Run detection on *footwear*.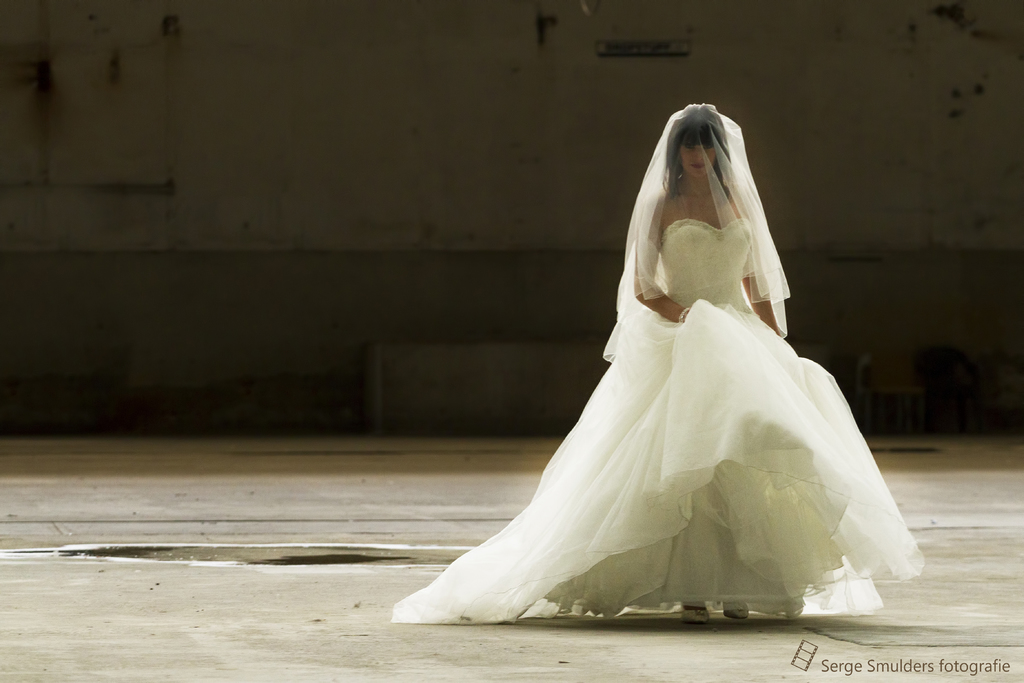
Result: rect(728, 603, 752, 620).
